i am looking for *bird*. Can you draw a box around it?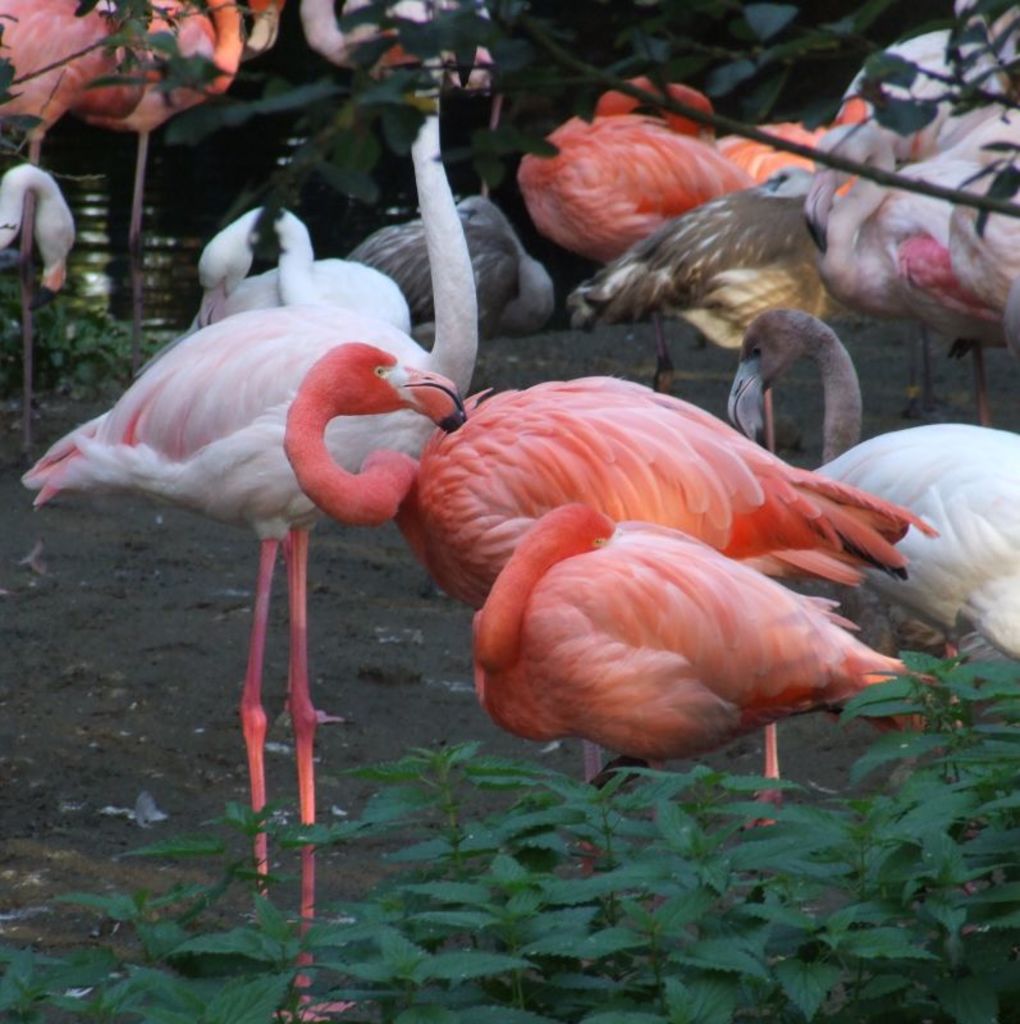
Sure, the bounding box is 0:155:79:296.
